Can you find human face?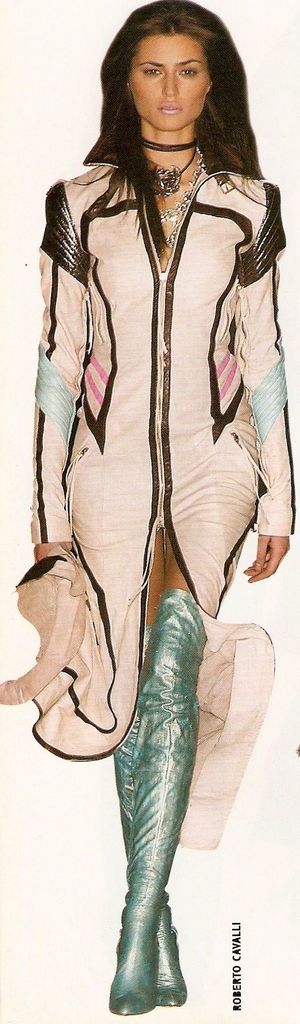
Yes, bounding box: (130, 30, 209, 130).
